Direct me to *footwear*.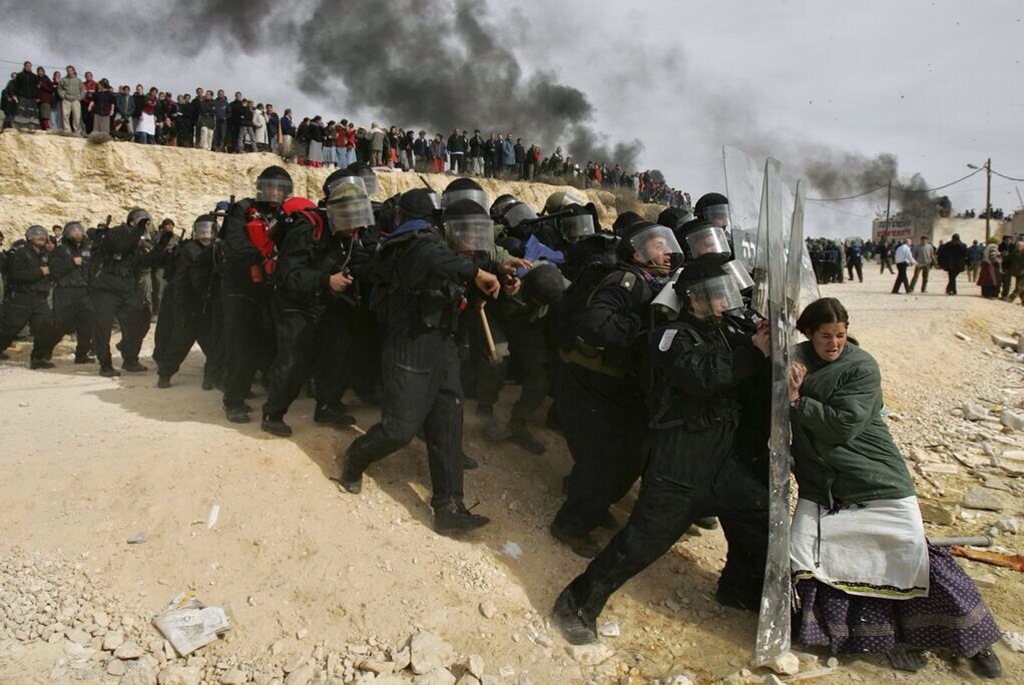
Direction: 559,612,595,648.
